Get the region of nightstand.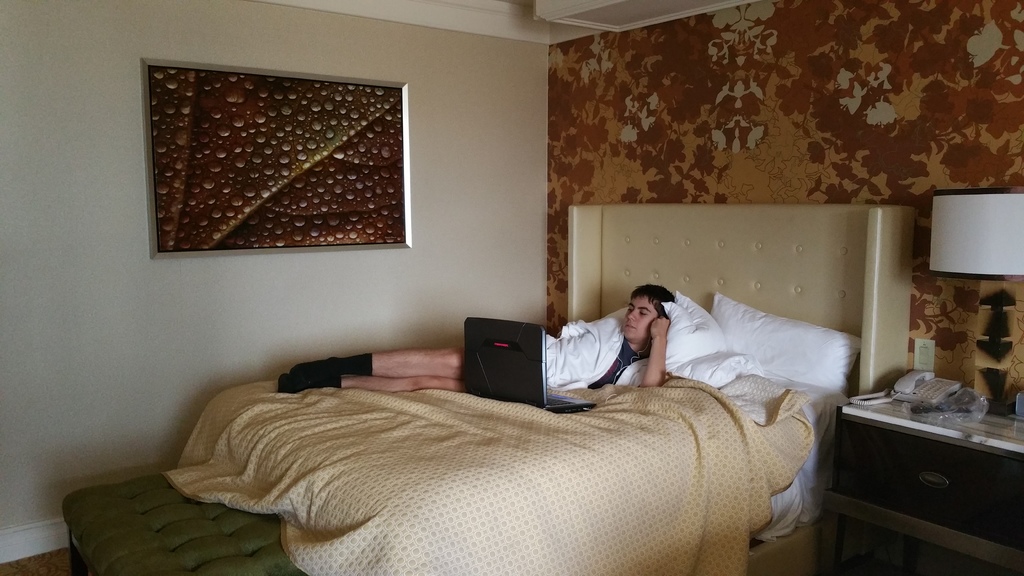
828 357 1016 571.
